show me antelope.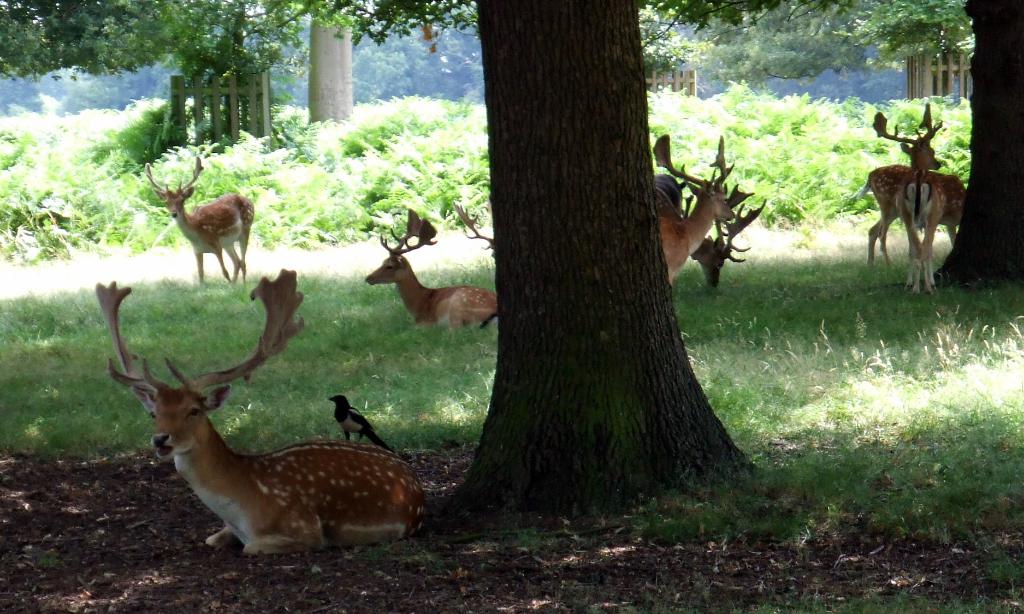
antelope is here: {"x1": 863, "y1": 160, "x2": 973, "y2": 268}.
